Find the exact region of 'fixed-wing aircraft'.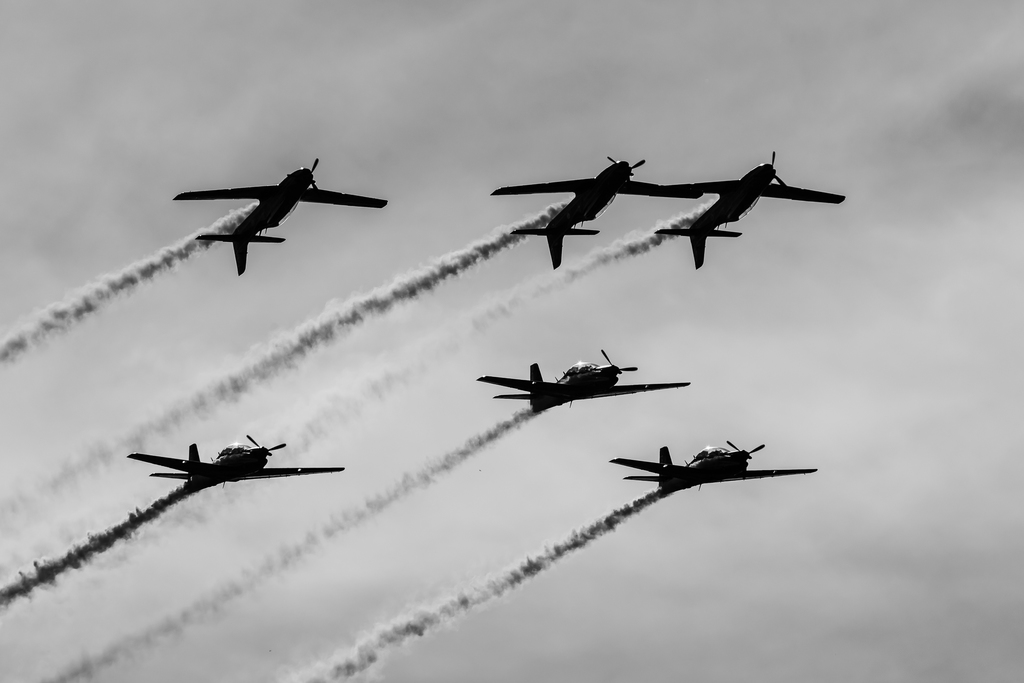
Exact region: rect(180, 162, 384, 281).
